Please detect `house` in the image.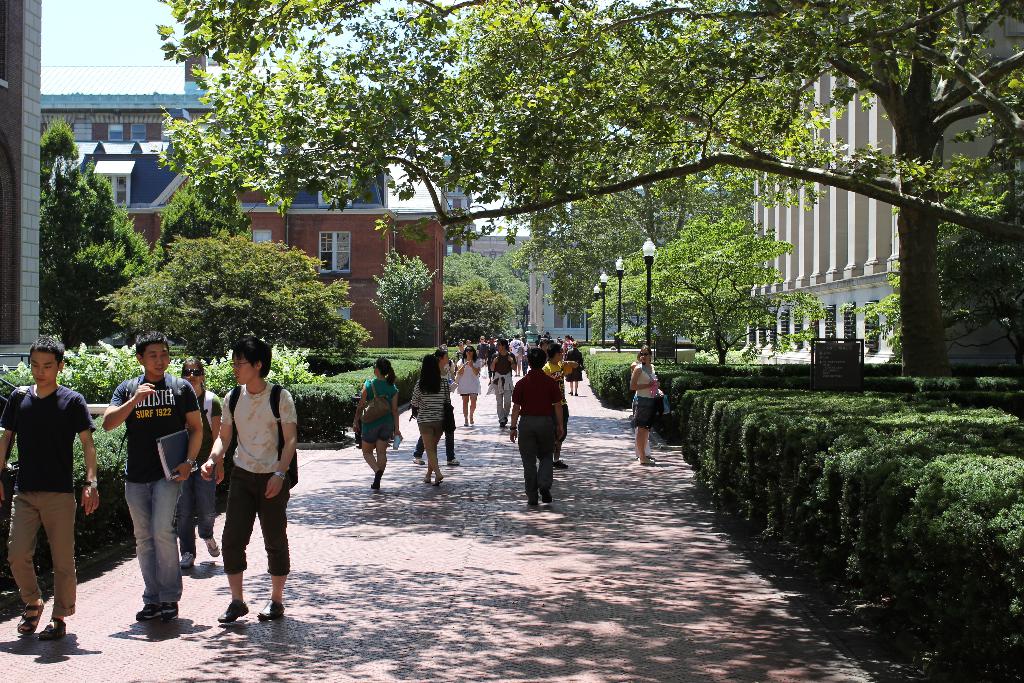
bbox=[73, 135, 196, 251].
